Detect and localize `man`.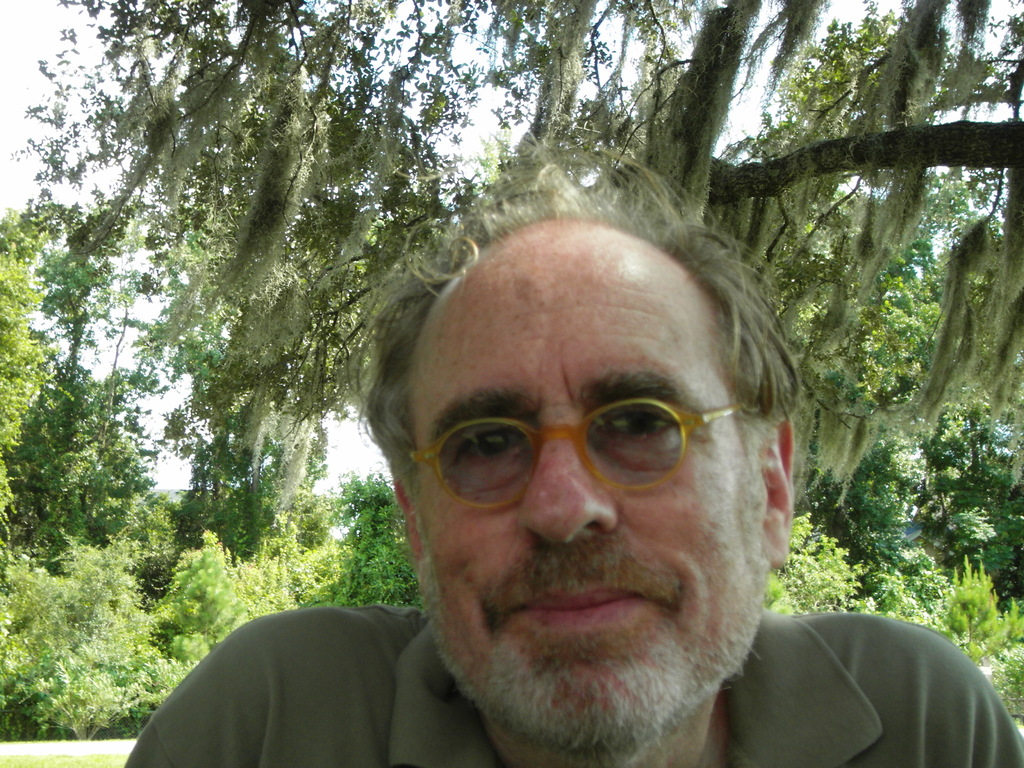
Localized at pyautogui.locateOnScreen(130, 180, 1015, 767).
